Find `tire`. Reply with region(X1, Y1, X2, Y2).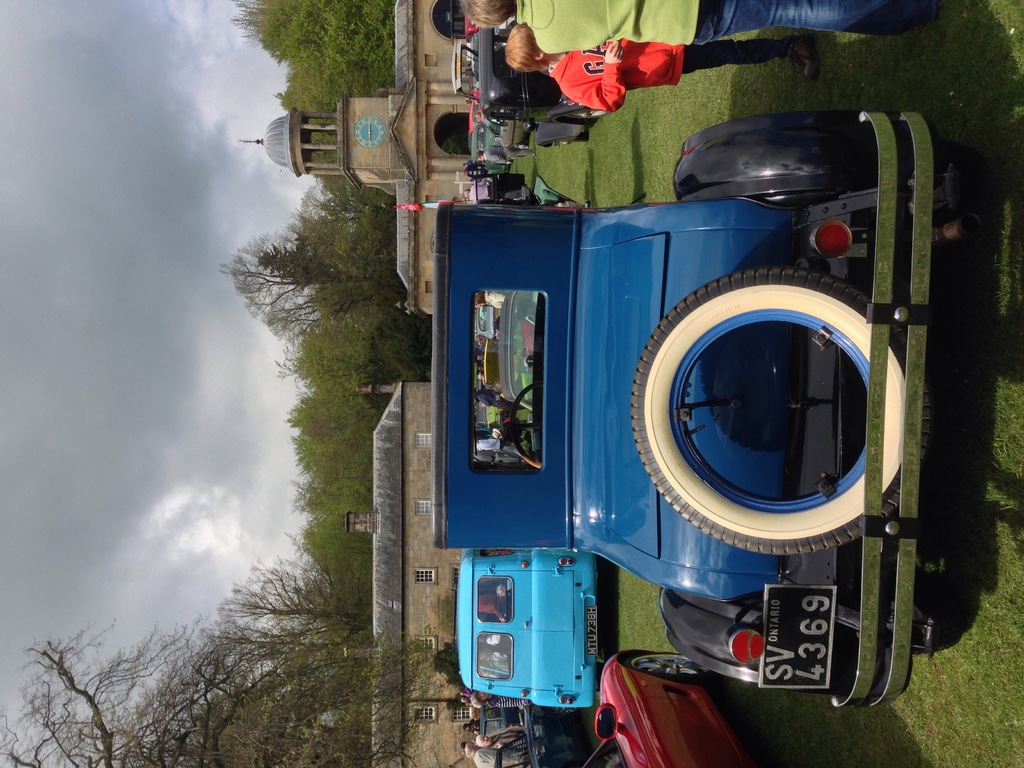
region(561, 133, 588, 143).
